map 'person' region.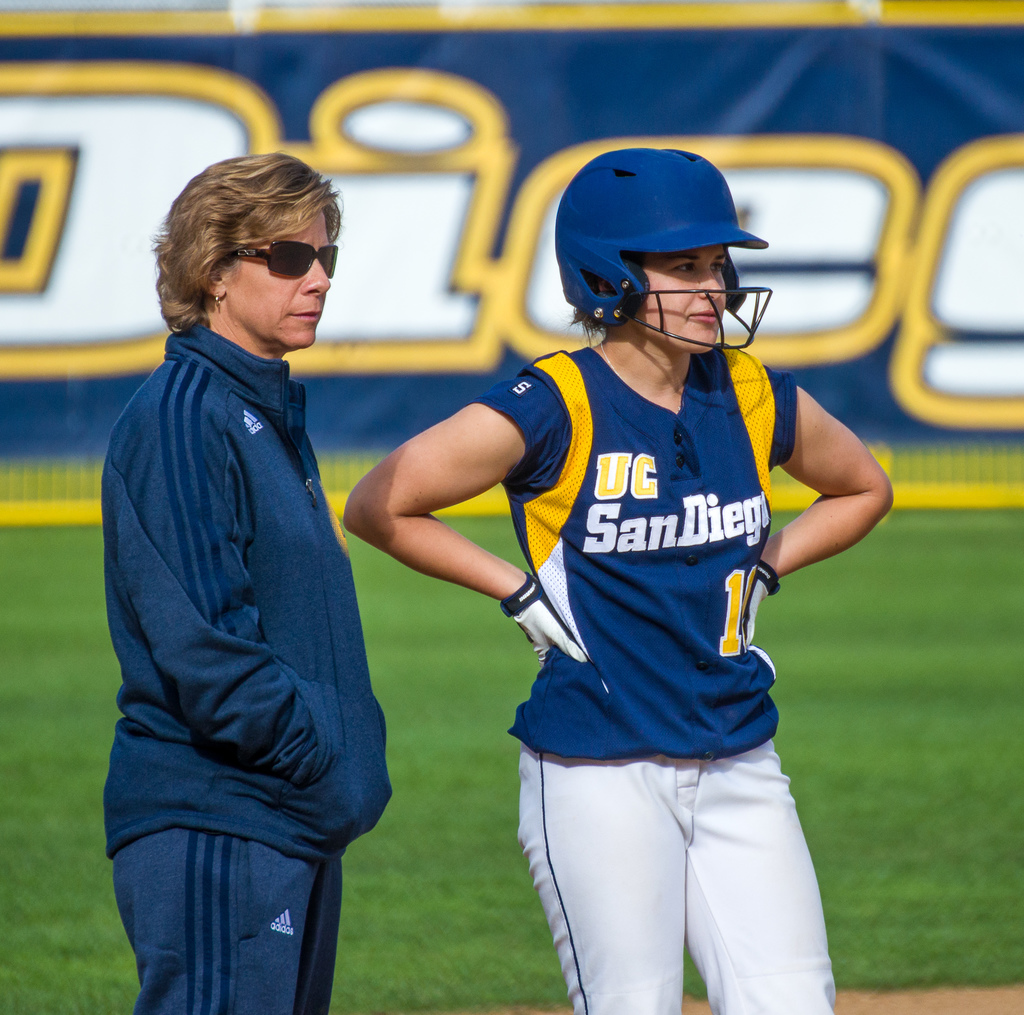
Mapped to (104, 150, 392, 1014).
